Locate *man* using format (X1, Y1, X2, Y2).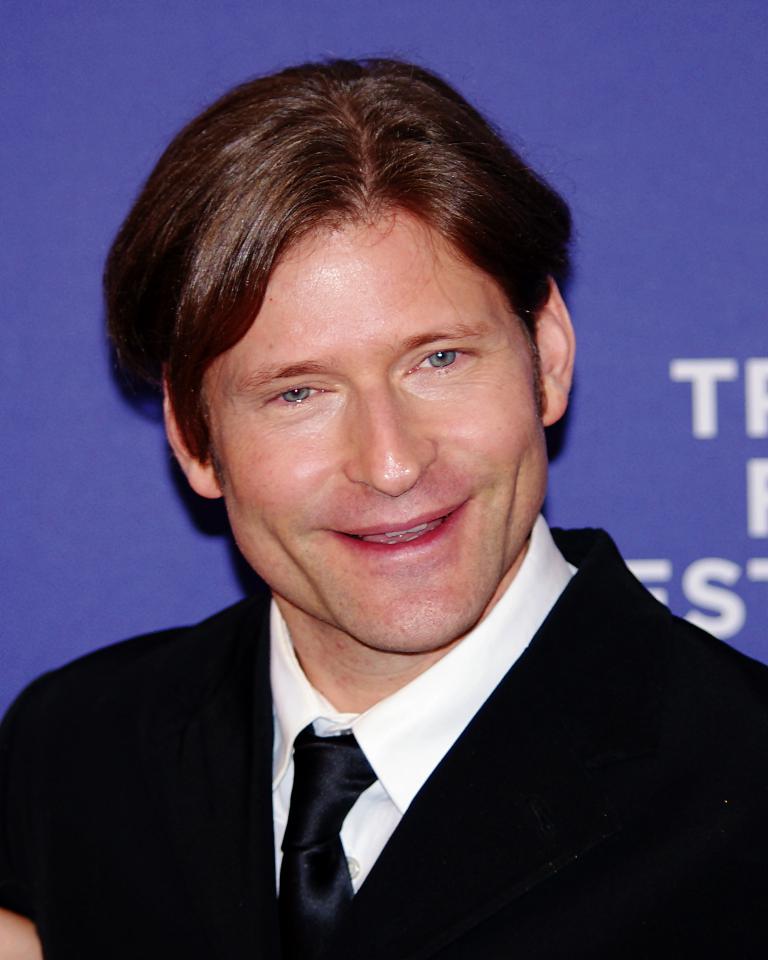
(0, 46, 767, 959).
